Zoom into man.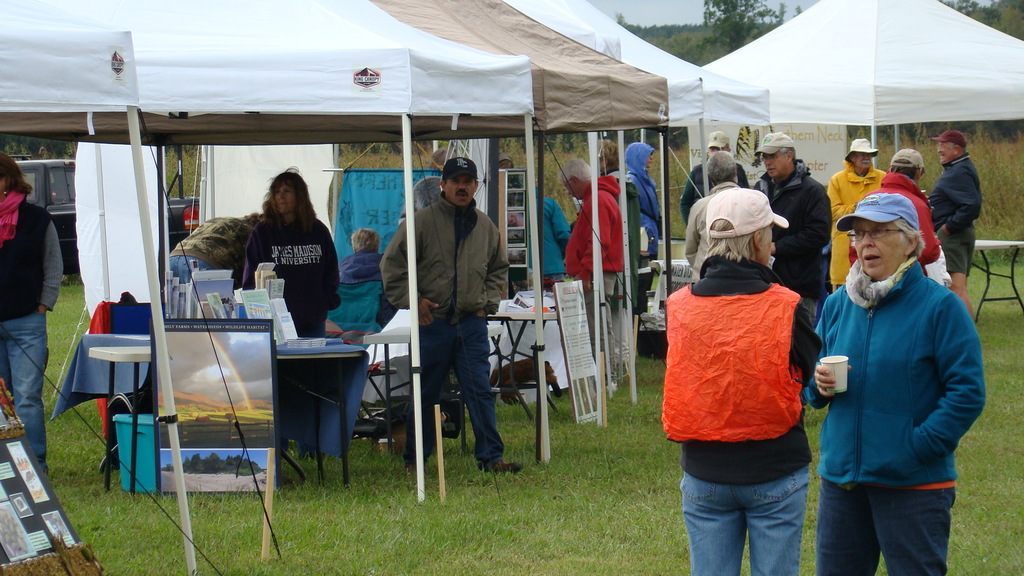
Zoom target: left=403, top=155, right=510, bottom=473.
